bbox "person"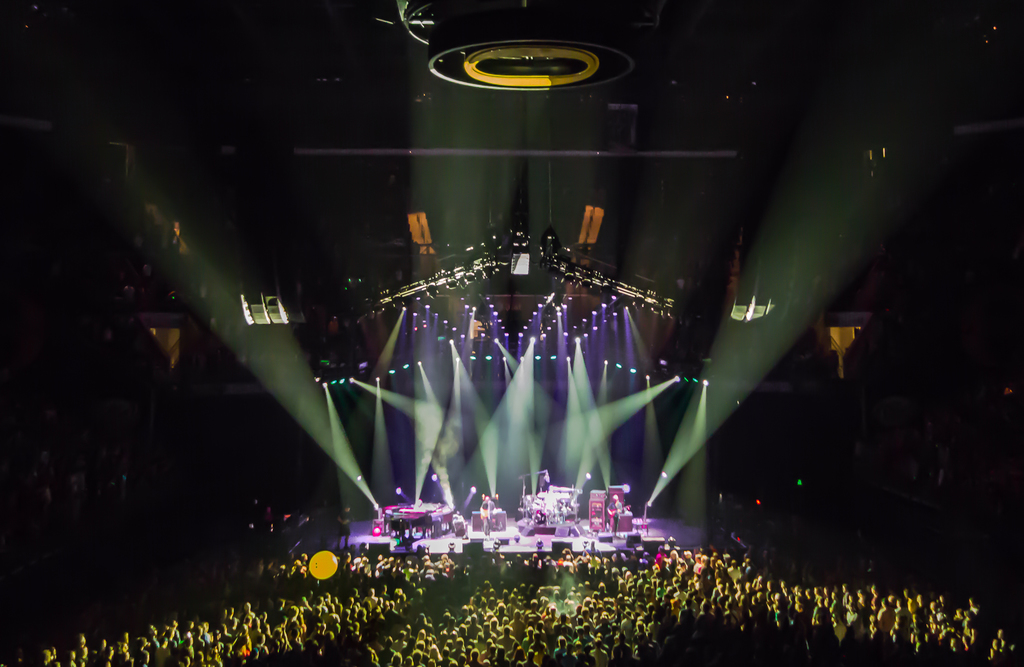
(409,499,422,512)
